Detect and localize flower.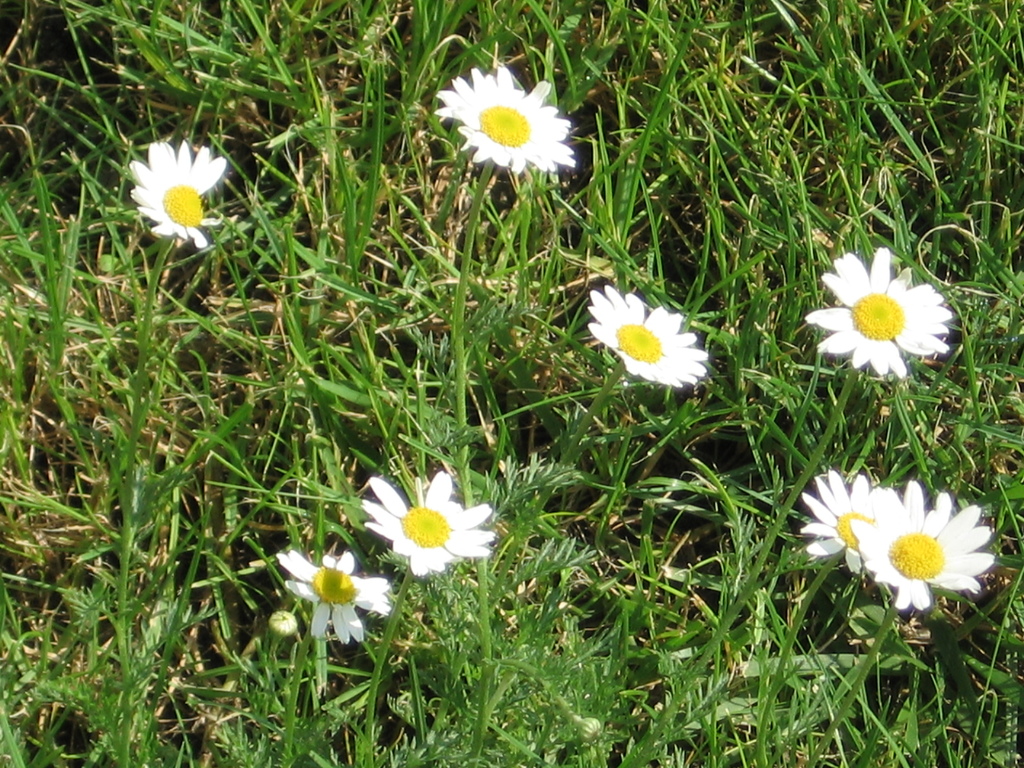
Localized at bbox=(437, 61, 582, 179).
